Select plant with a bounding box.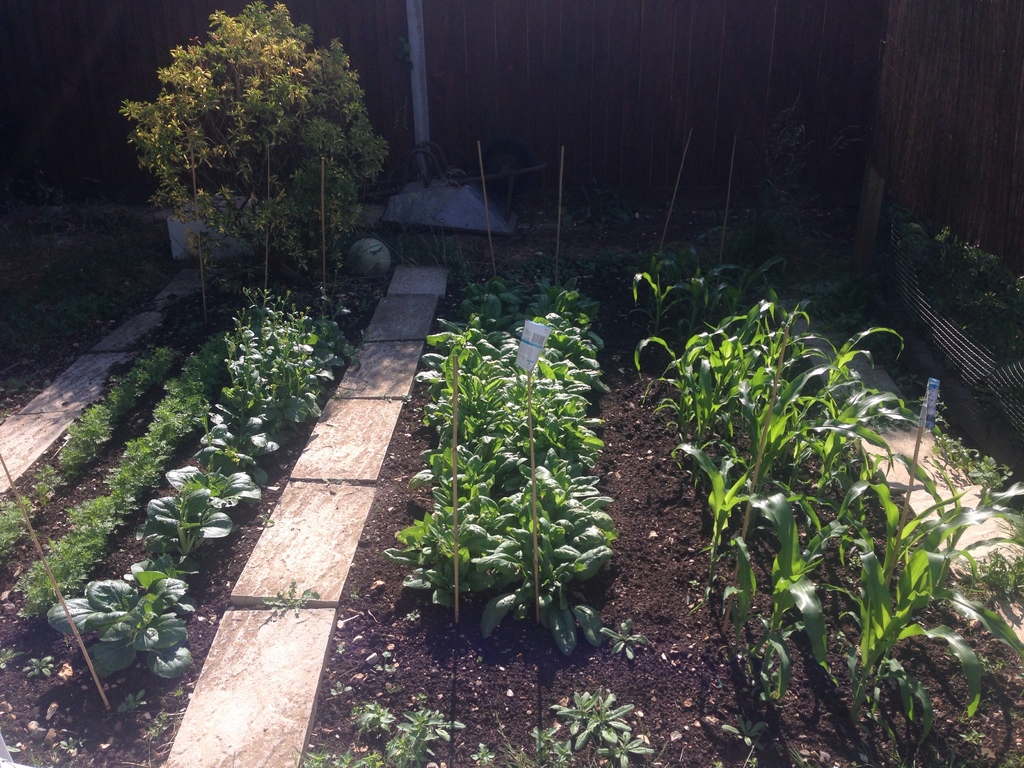
left=382, top=681, right=404, bottom=697.
